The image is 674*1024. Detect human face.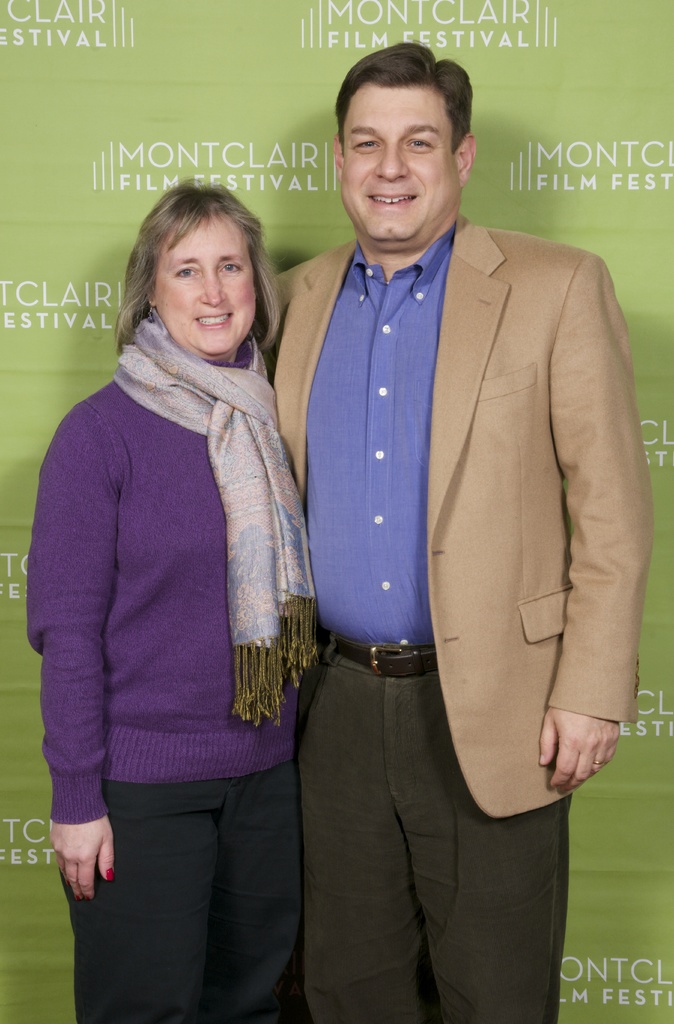
Detection: 155 212 257 362.
